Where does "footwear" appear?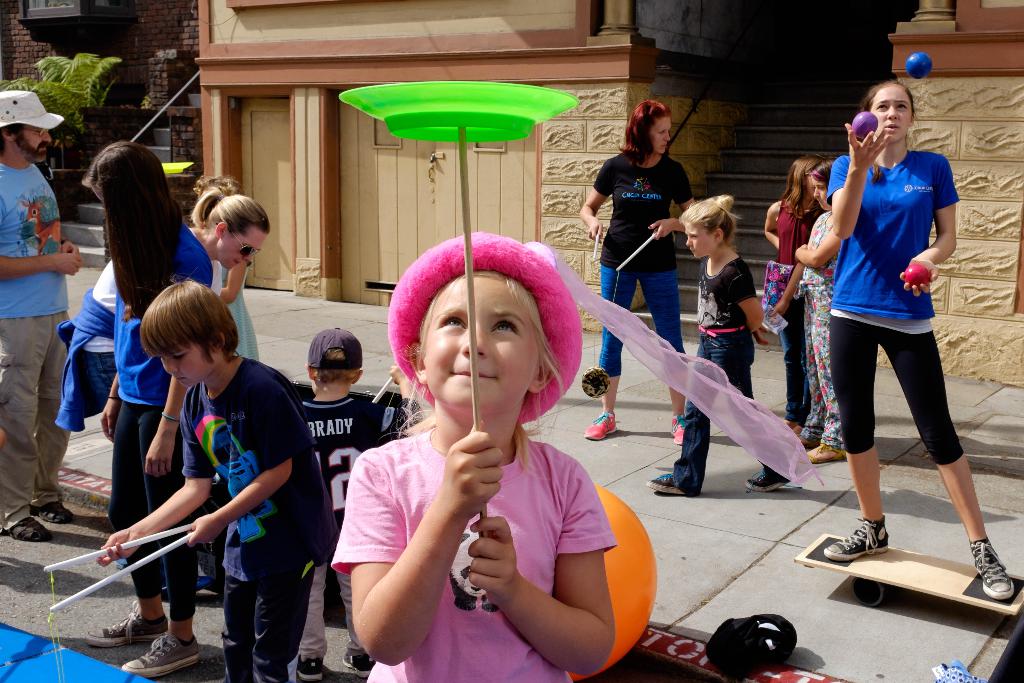
Appears at (left=120, top=632, right=201, bottom=678).
